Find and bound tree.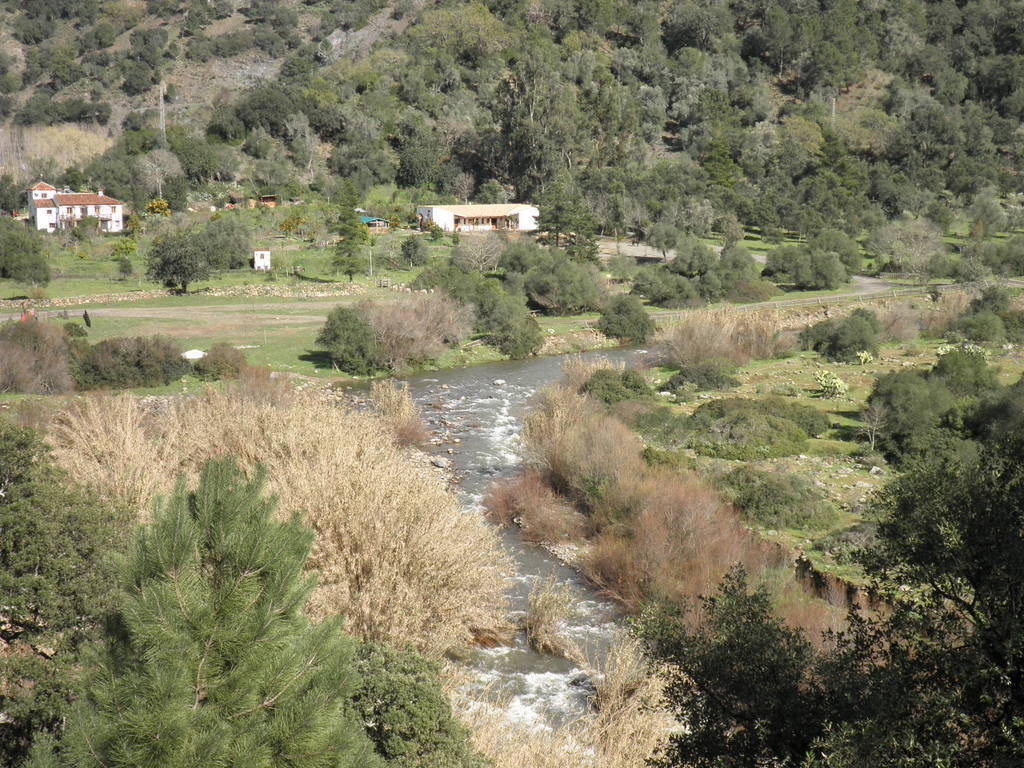
Bound: {"left": 334, "top": 202, "right": 367, "bottom": 281}.
